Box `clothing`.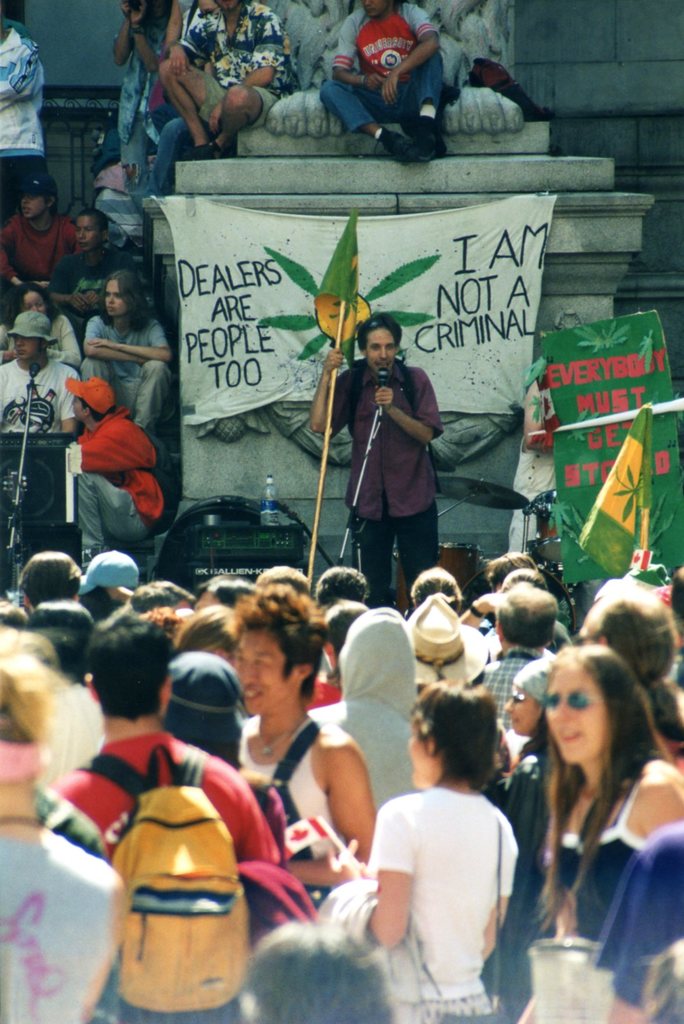
bbox=[76, 307, 171, 367].
